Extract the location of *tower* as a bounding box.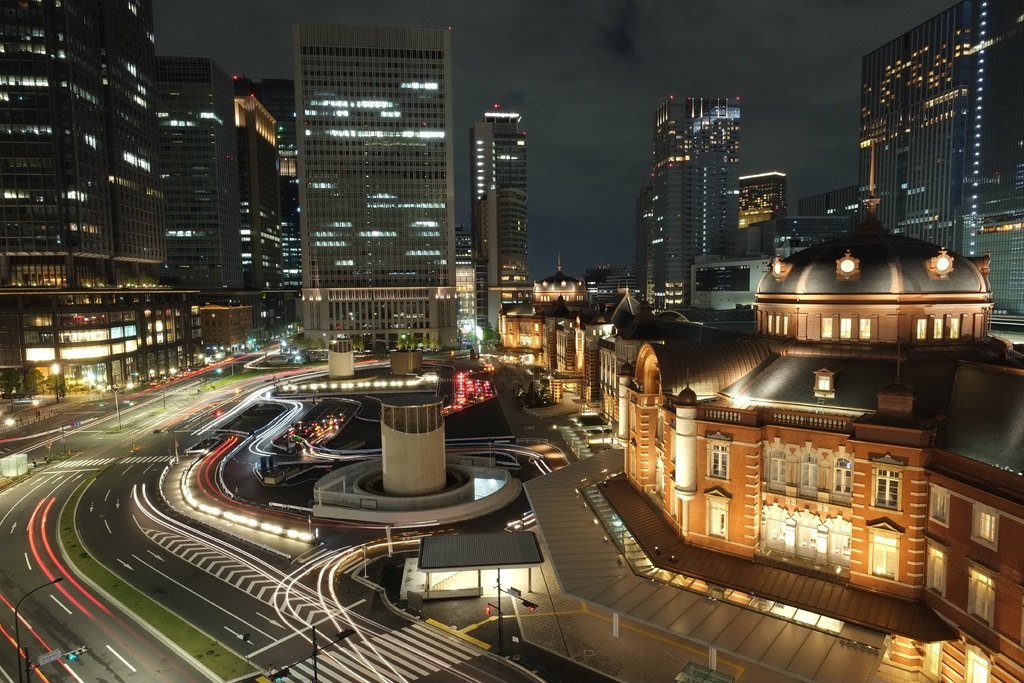
bbox=[732, 133, 1007, 350].
